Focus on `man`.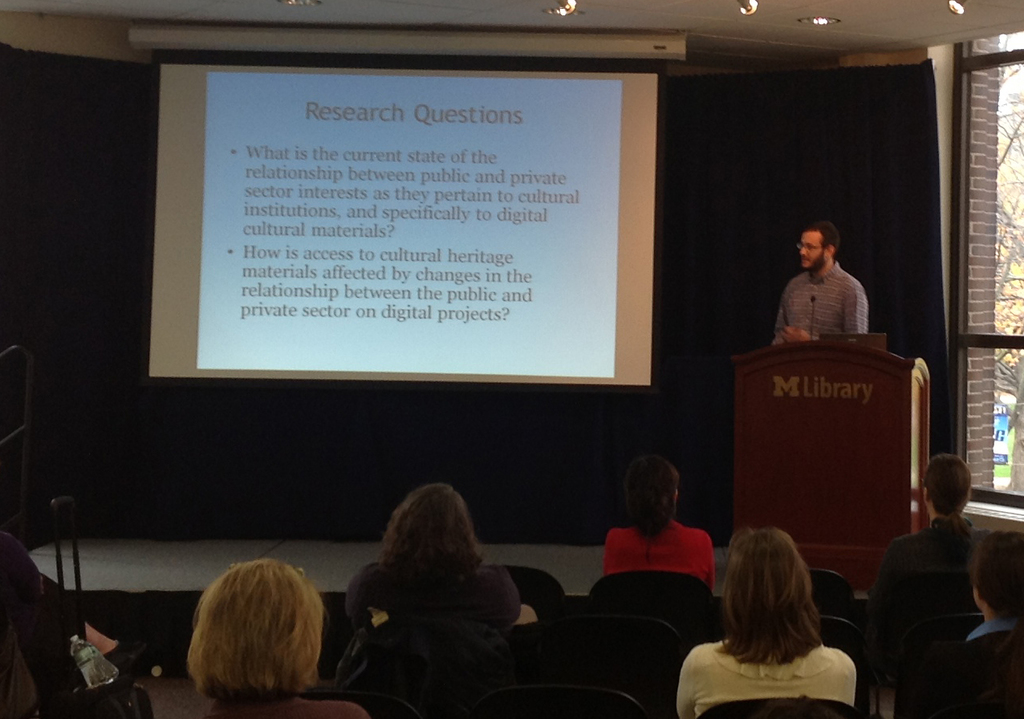
Focused at crop(868, 451, 987, 636).
